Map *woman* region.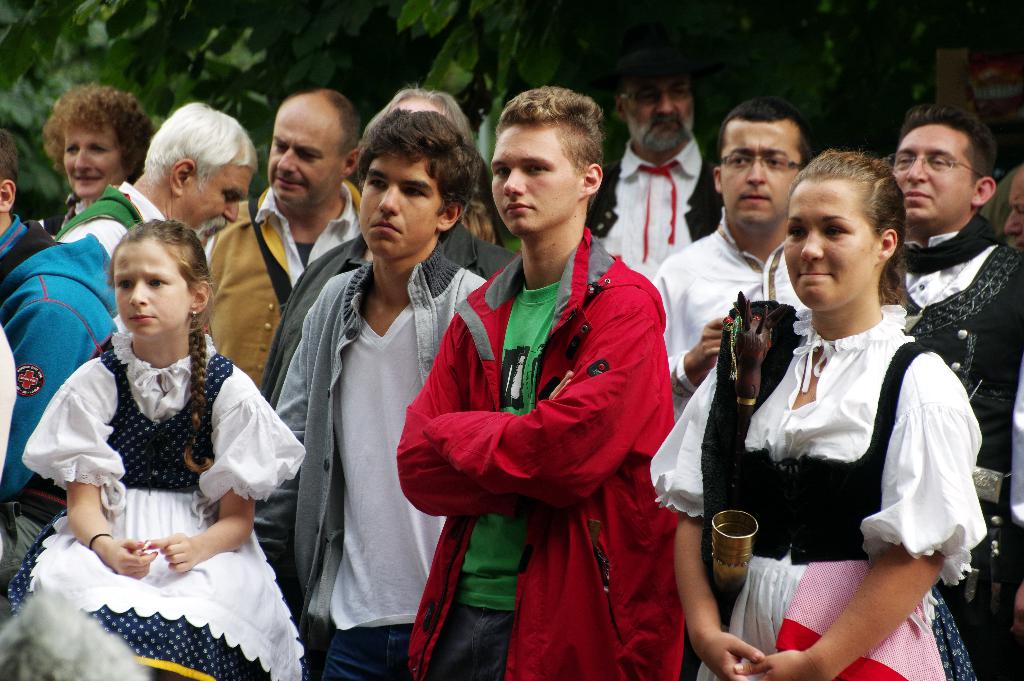
Mapped to pyautogui.locateOnScreen(714, 138, 978, 669).
